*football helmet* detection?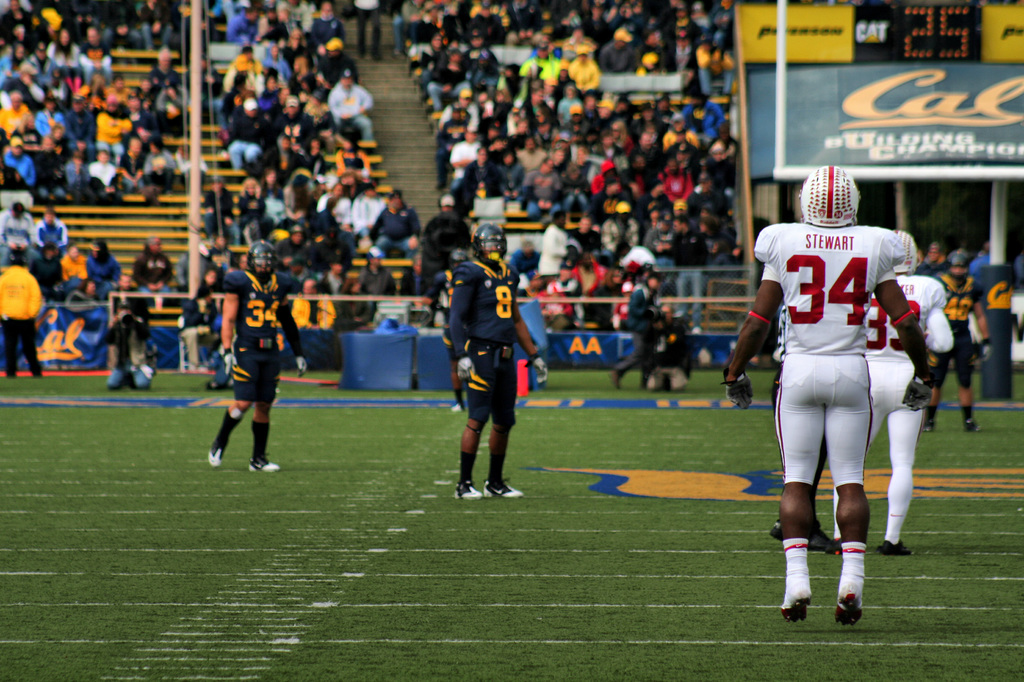
pyautogui.locateOnScreen(473, 226, 511, 265)
